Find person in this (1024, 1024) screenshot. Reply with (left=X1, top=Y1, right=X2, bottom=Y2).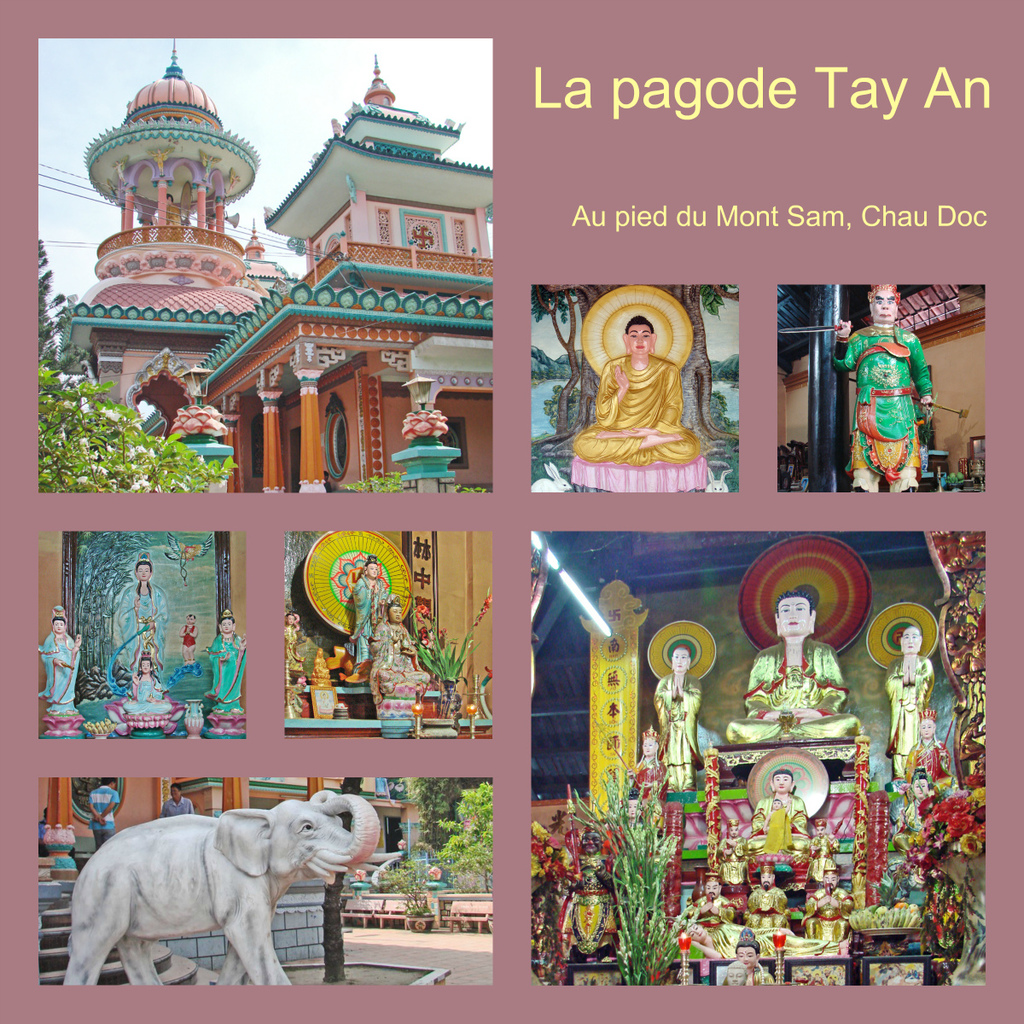
(left=825, top=284, right=934, bottom=491).
